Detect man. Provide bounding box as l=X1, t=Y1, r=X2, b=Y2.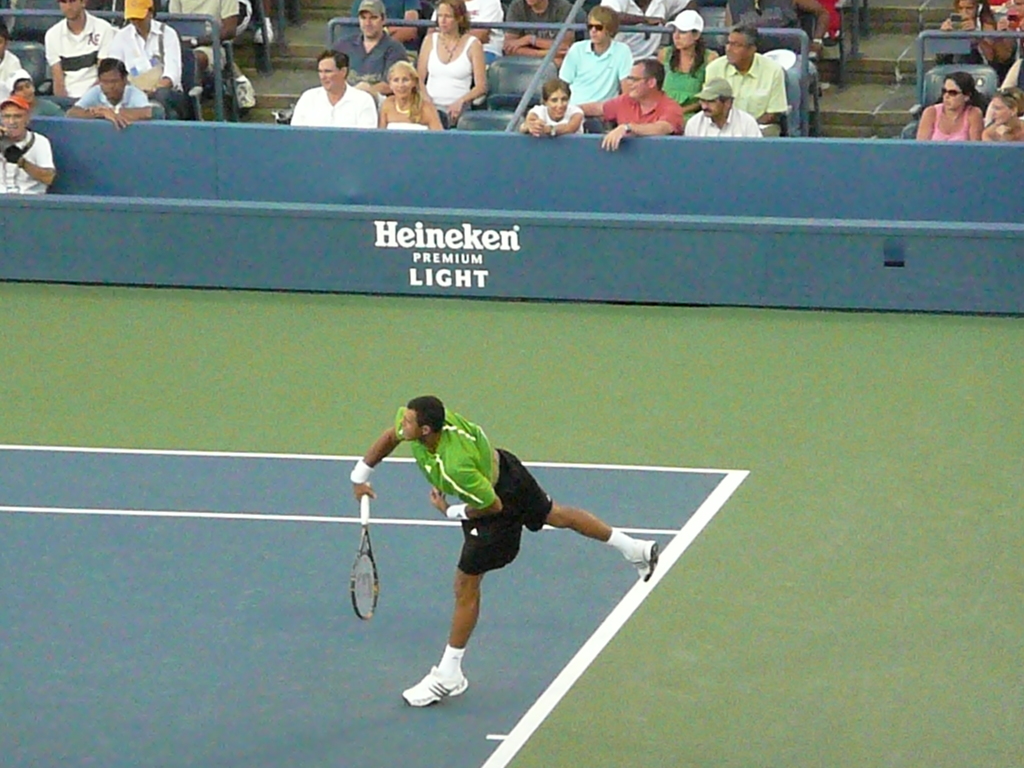
l=100, t=0, r=190, b=122.
